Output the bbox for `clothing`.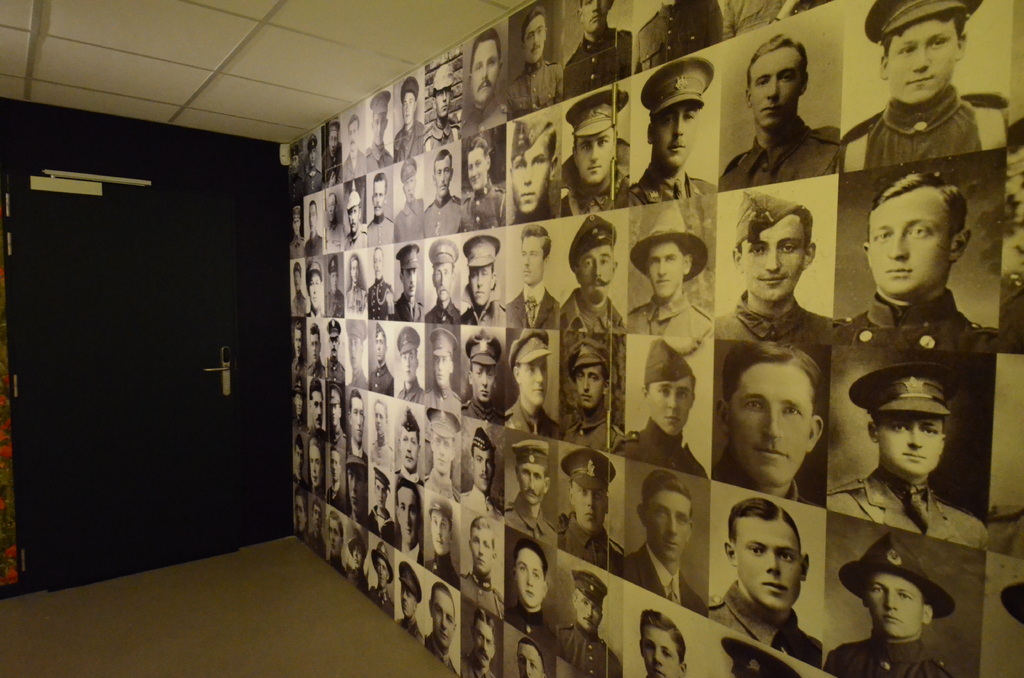
(836,86,1005,177).
